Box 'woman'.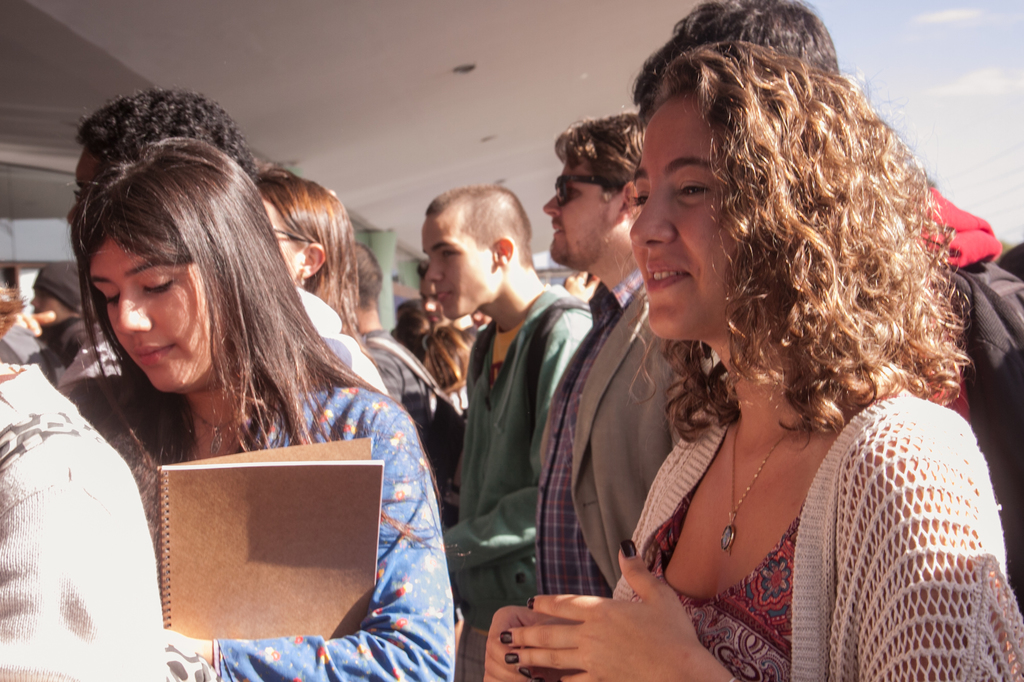
(left=507, top=24, right=1000, bottom=681).
